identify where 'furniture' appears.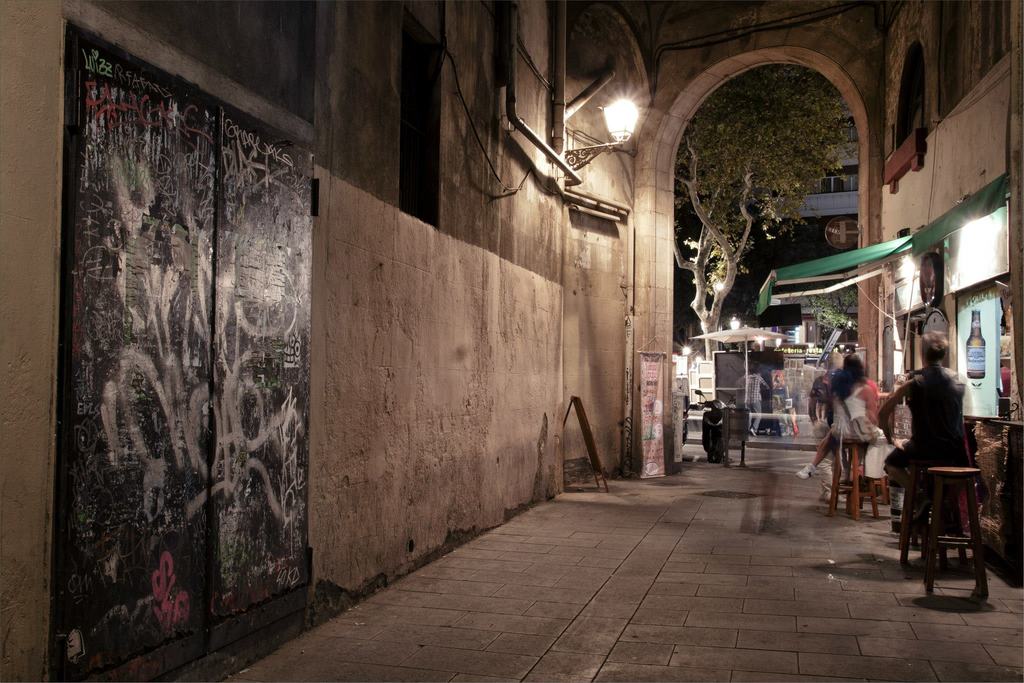
Appears at crop(828, 437, 881, 521).
